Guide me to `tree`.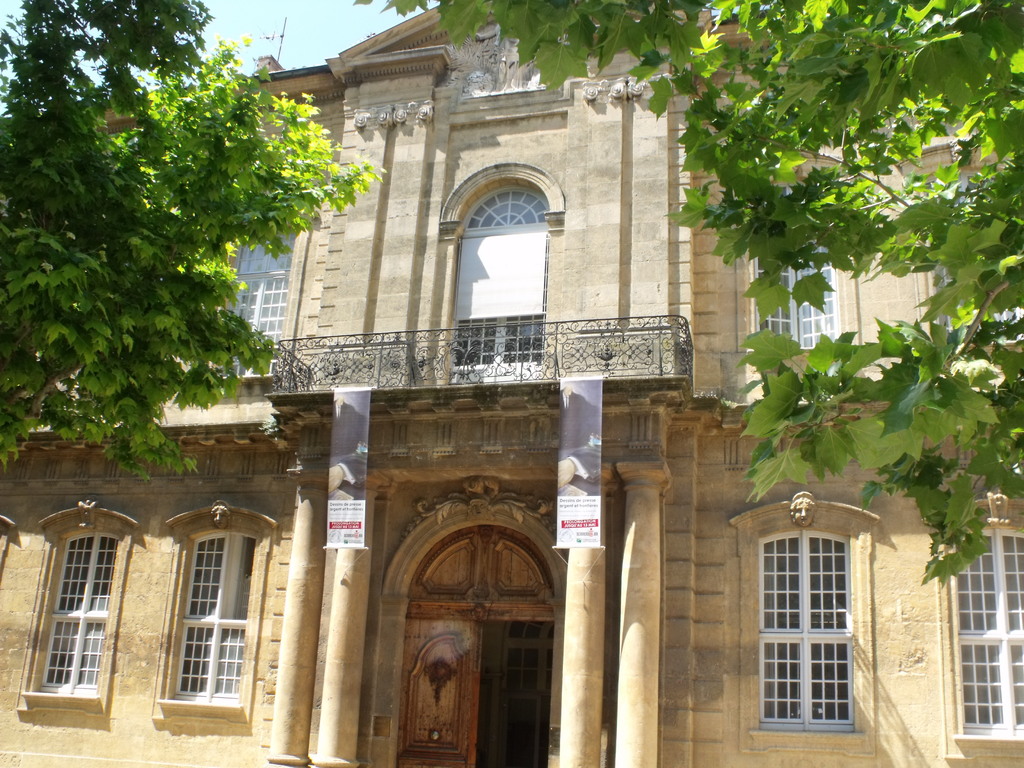
Guidance: box(346, 0, 1023, 591).
